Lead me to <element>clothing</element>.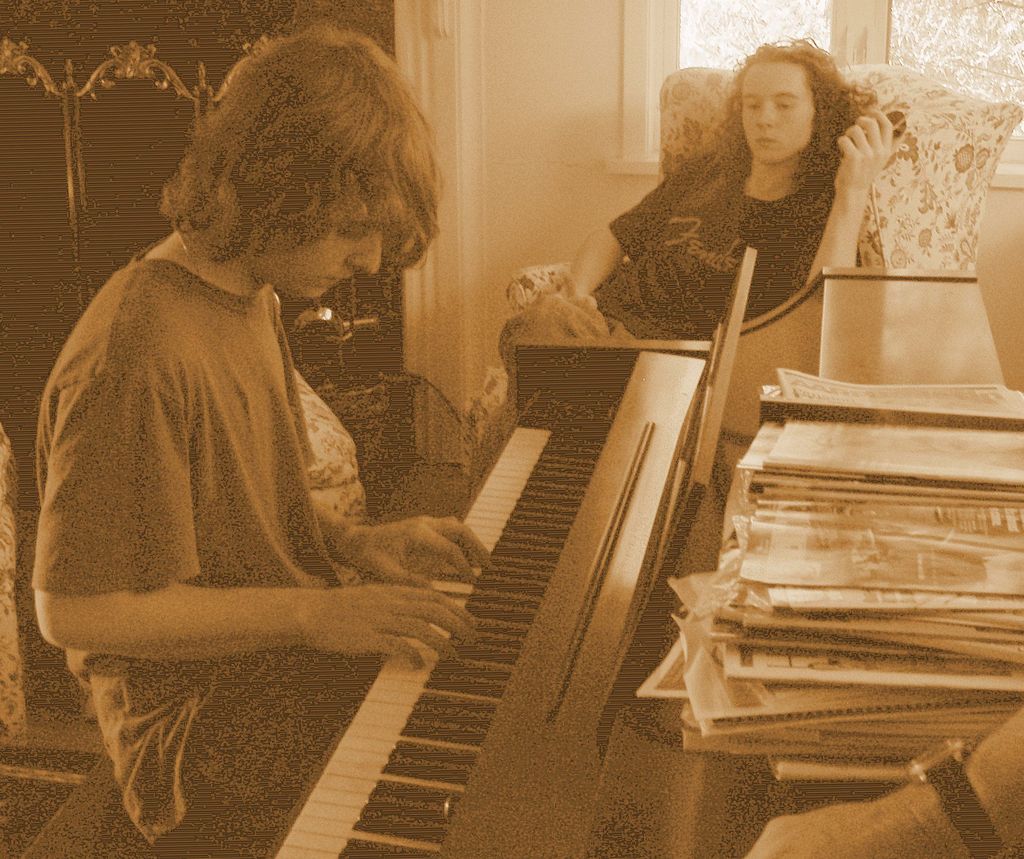
Lead to l=35, t=211, r=387, b=823.
